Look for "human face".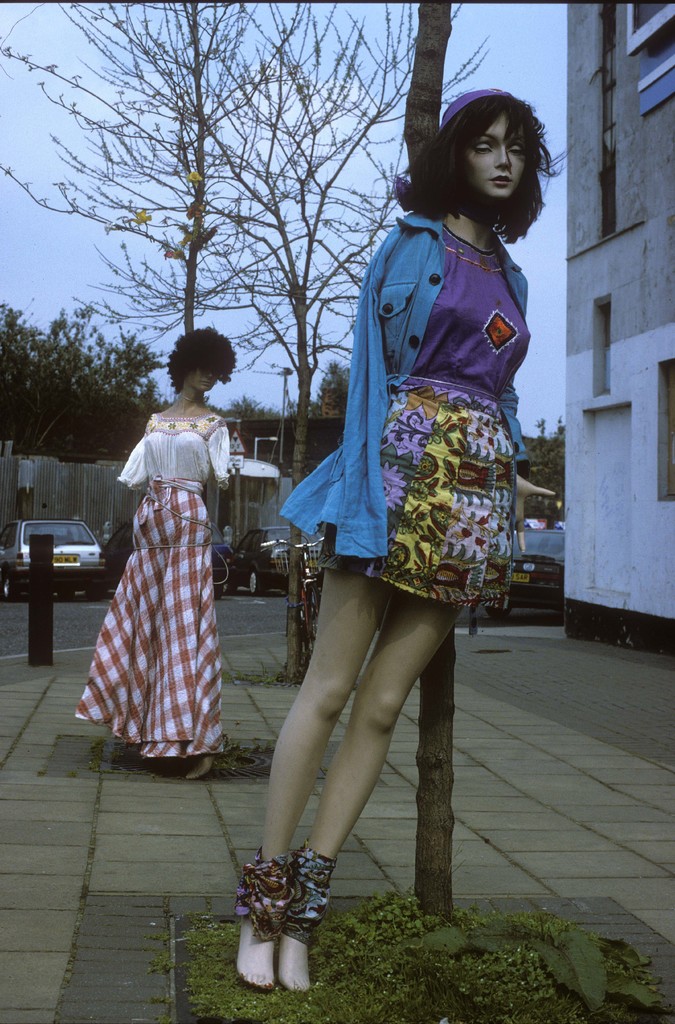
Found: detection(186, 369, 213, 397).
